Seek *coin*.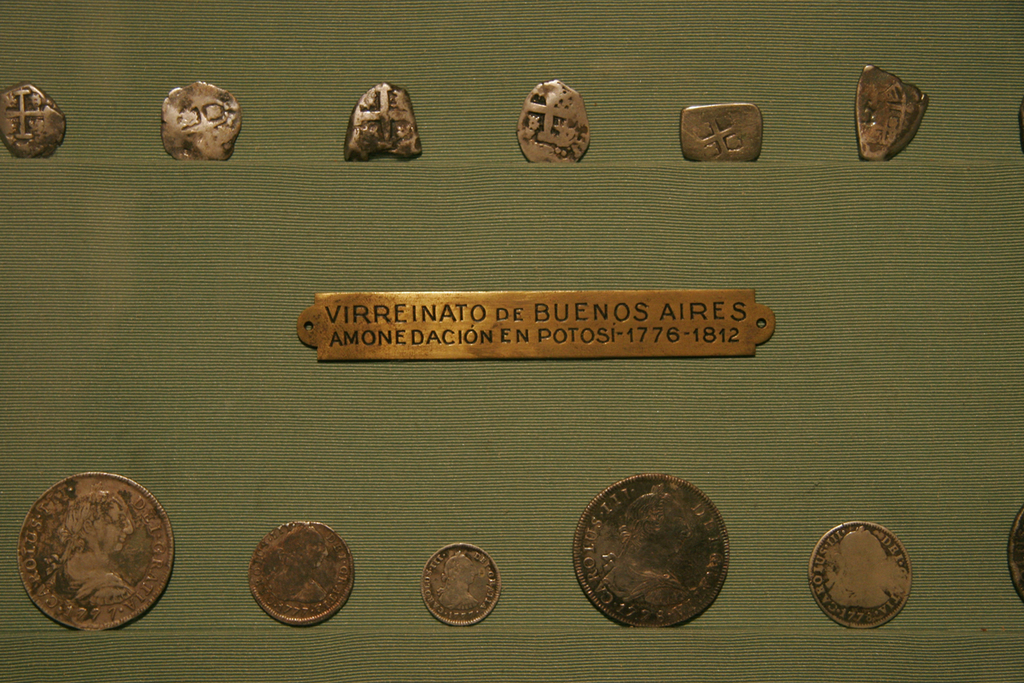
(511, 80, 593, 165).
